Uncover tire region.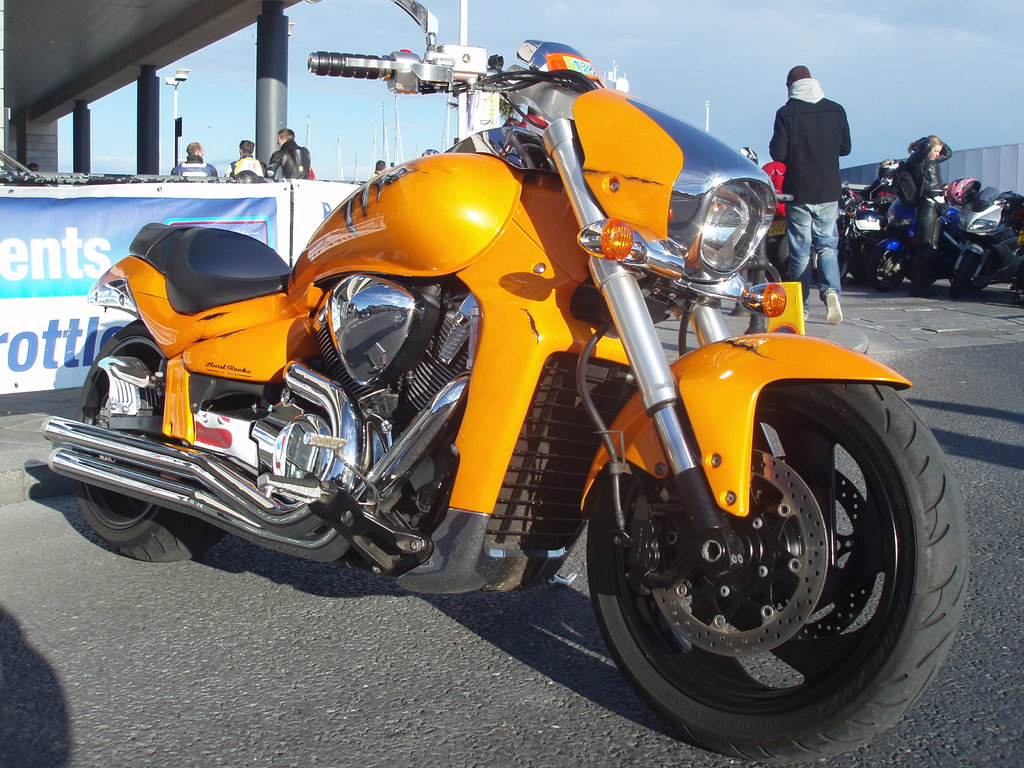
Uncovered: 873:243:905:291.
